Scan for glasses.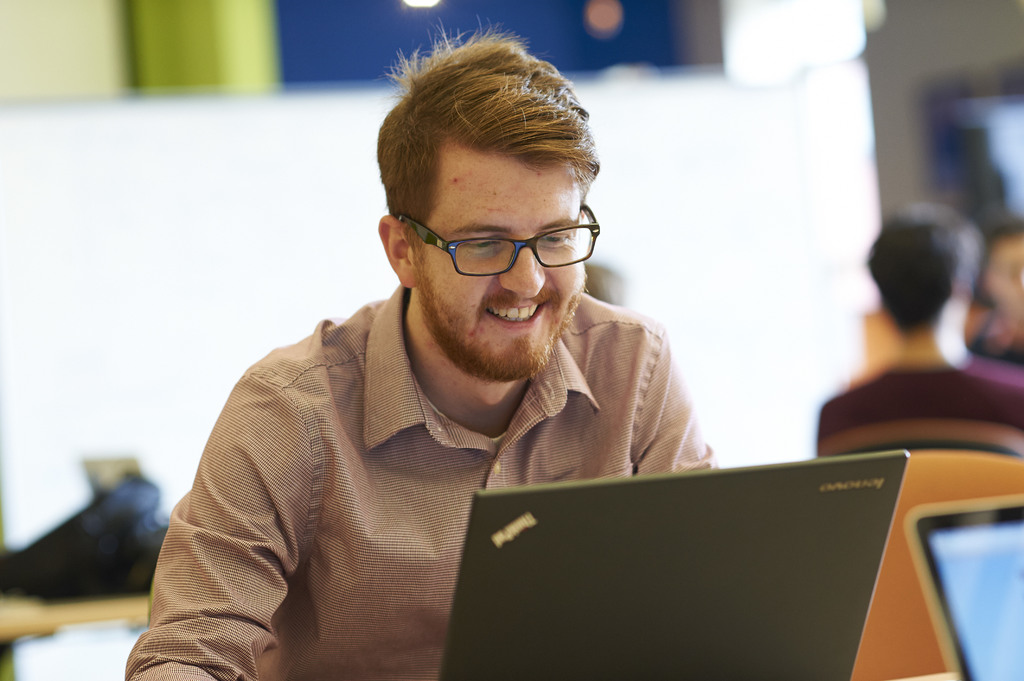
Scan result: BBox(410, 203, 609, 279).
